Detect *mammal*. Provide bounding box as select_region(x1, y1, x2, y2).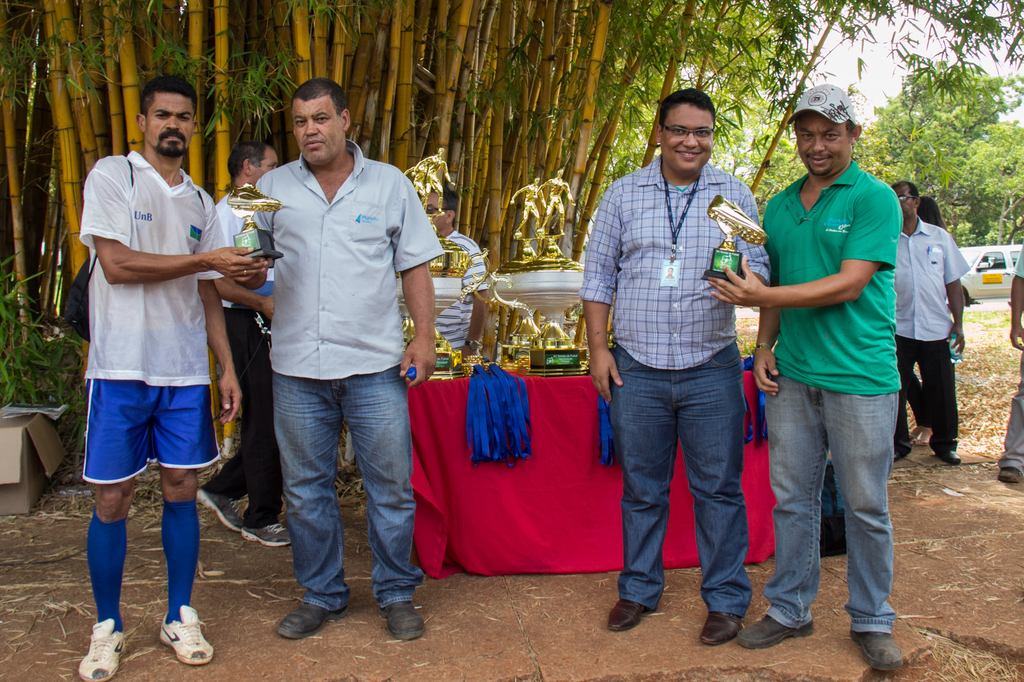
select_region(403, 179, 492, 368).
